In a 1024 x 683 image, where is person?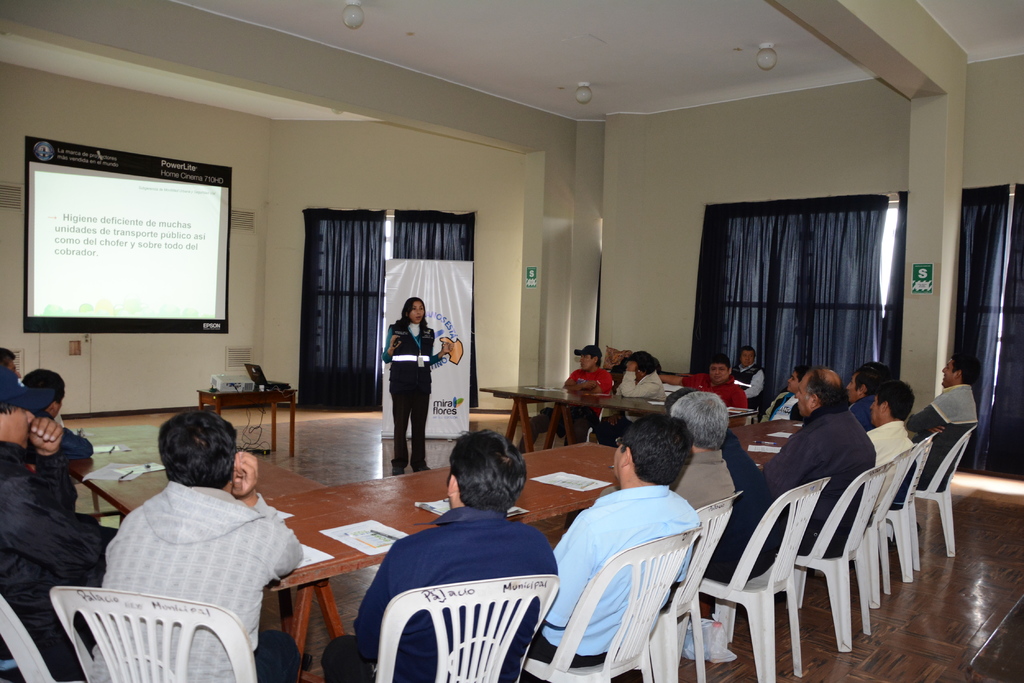
756/362/876/556.
